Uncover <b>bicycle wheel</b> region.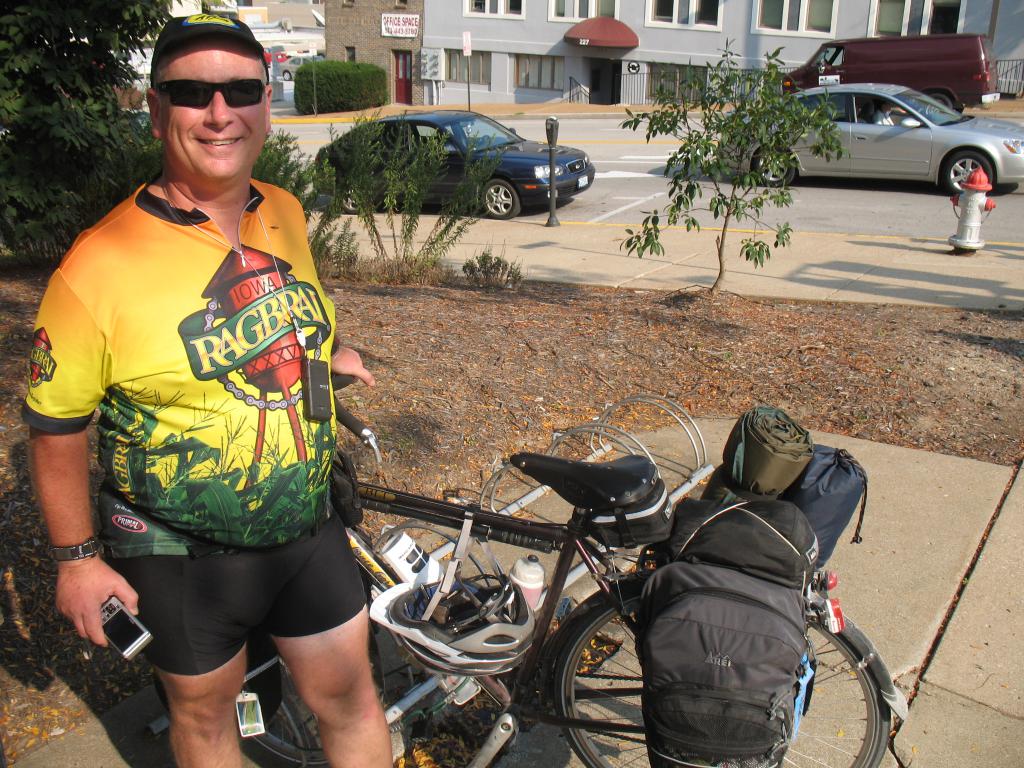
Uncovered: 244:584:423:767.
